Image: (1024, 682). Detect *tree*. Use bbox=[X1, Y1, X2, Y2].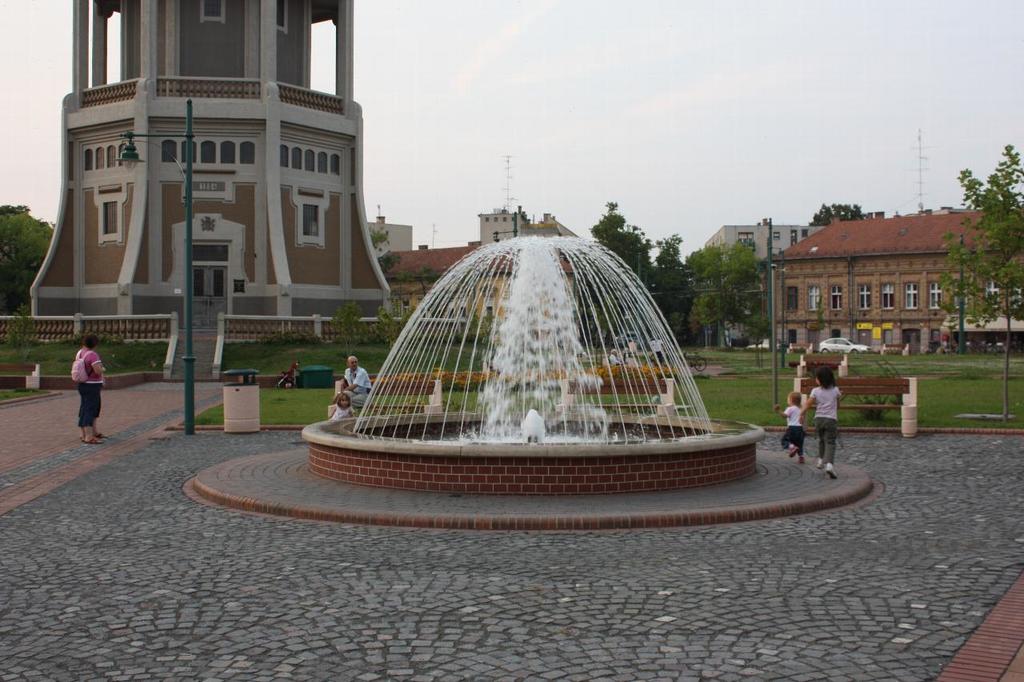
bbox=[939, 146, 1023, 422].
